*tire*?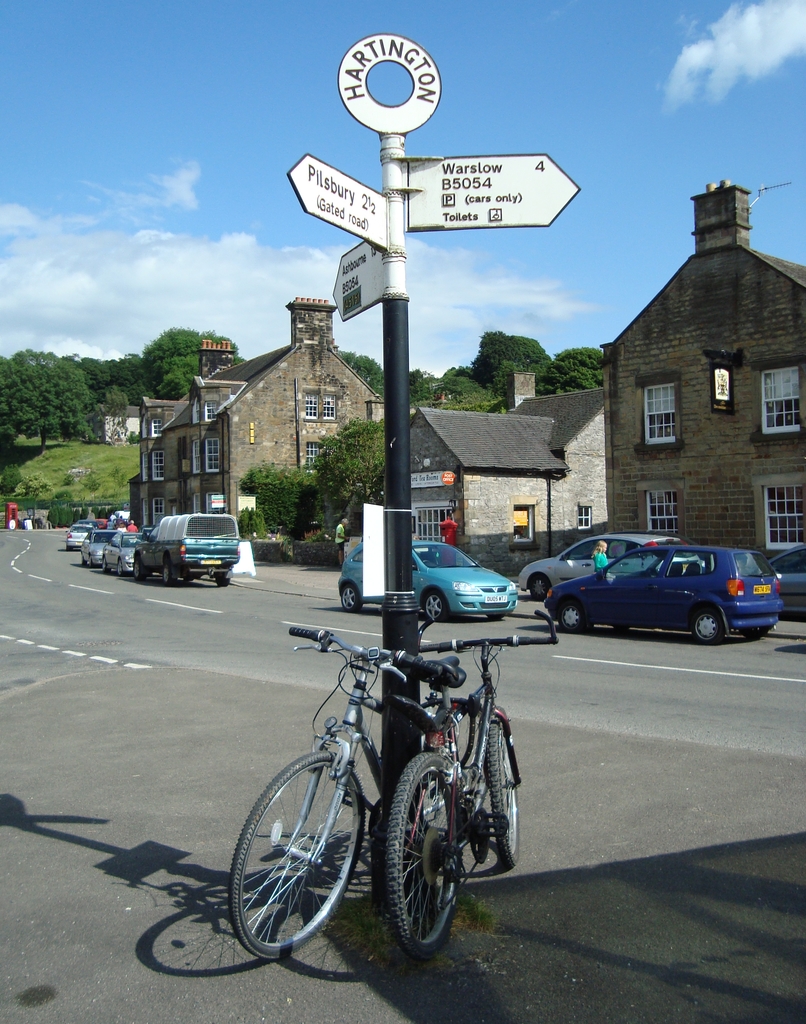
locate(488, 612, 506, 623)
